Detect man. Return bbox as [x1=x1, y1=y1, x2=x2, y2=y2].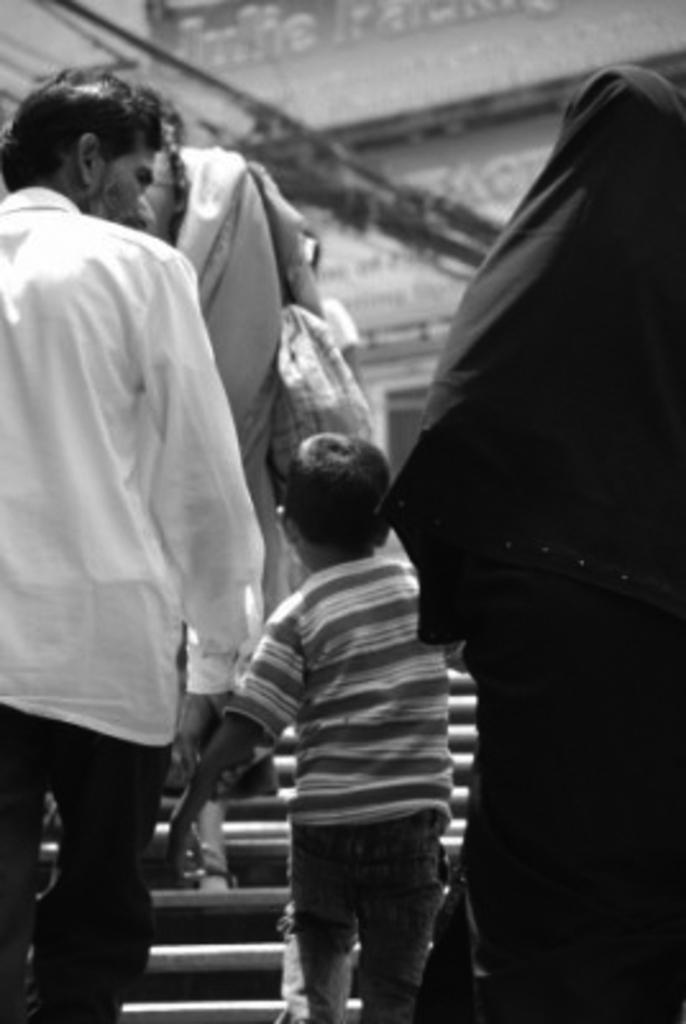
[x1=8, y1=56, x2=335, y2=1001].
